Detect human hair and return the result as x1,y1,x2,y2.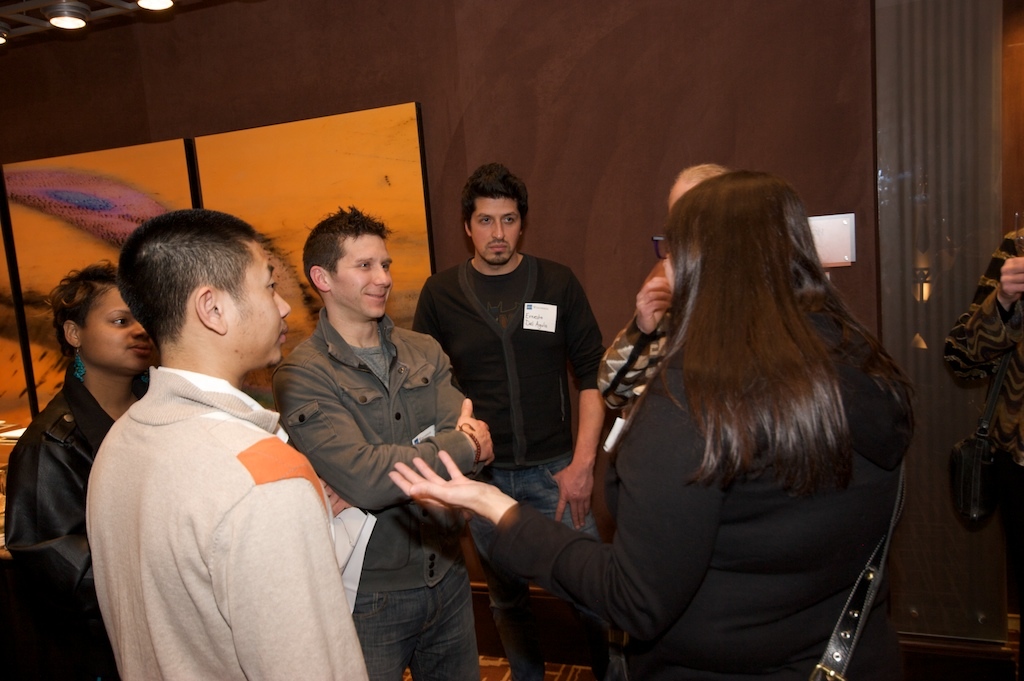
306,201,391,290.
